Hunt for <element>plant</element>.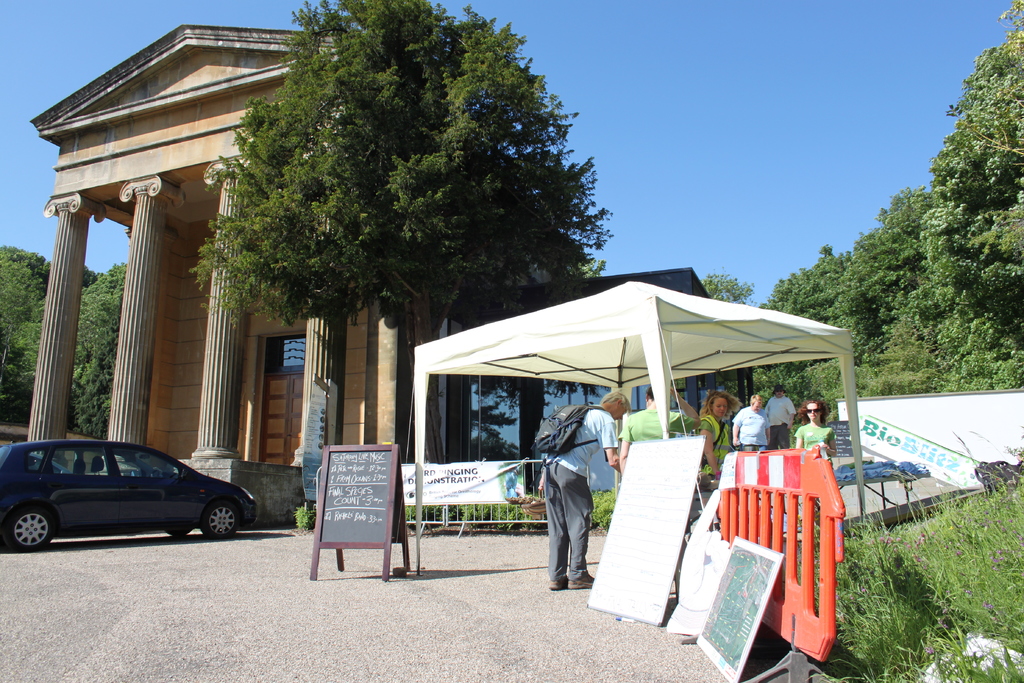
Hunted down at [487,498,530,531].
